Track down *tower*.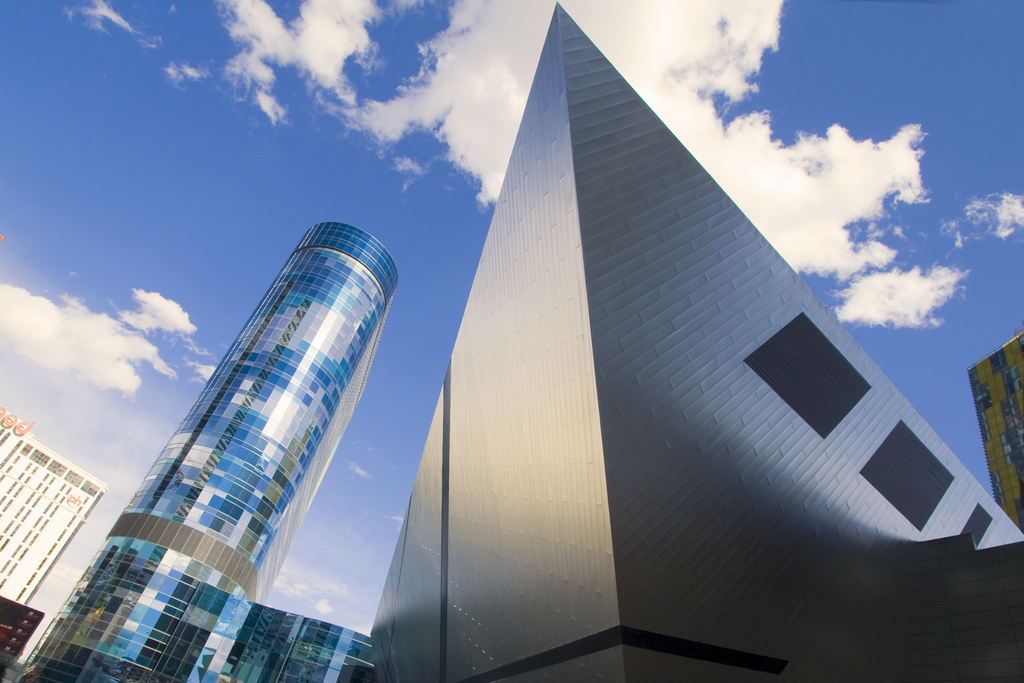
Tracked to crop(959, 323, 1023, 540).
